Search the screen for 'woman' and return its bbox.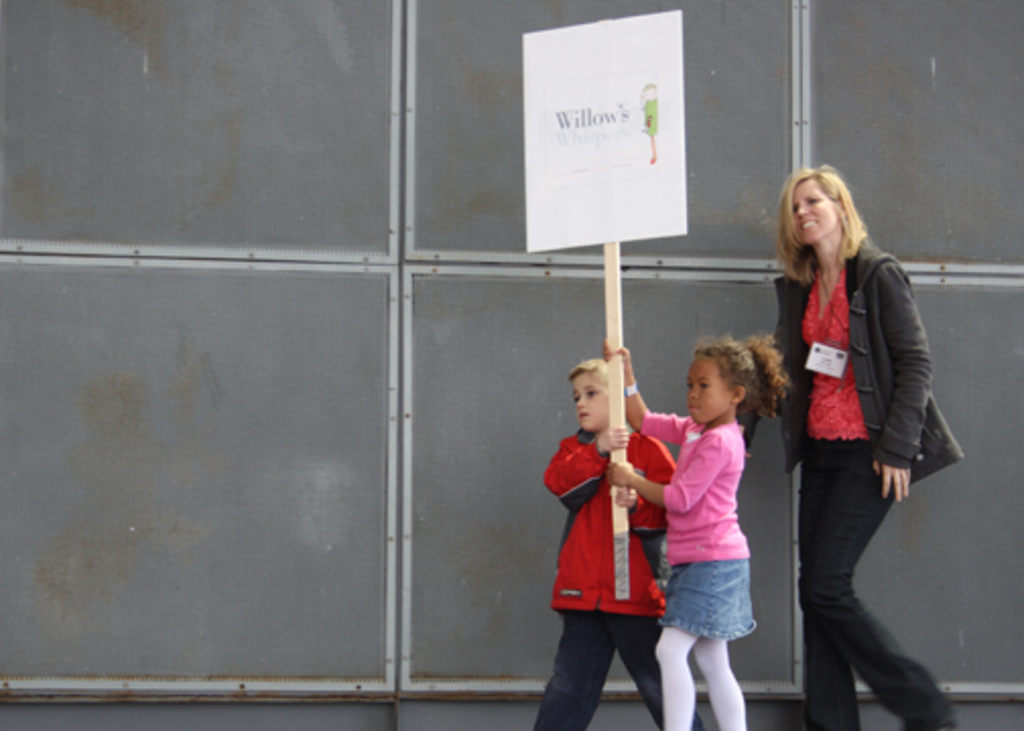
Found: 780/152/947/730.
